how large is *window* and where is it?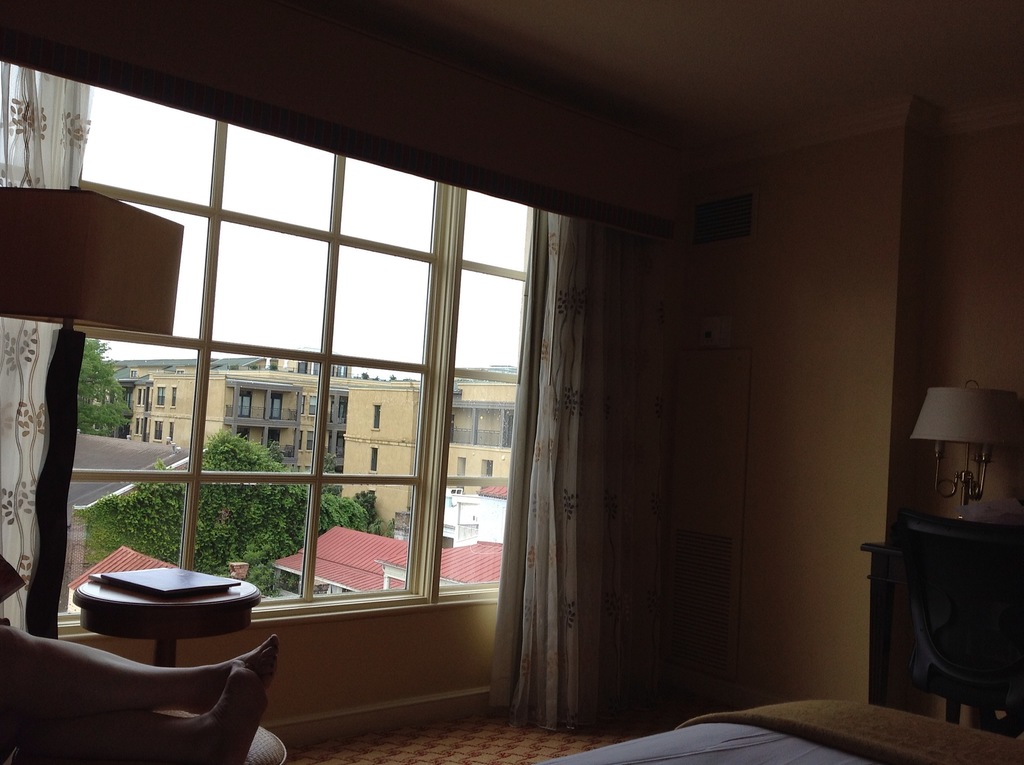
Bounding box: <box>268,394,285,423</box>.
